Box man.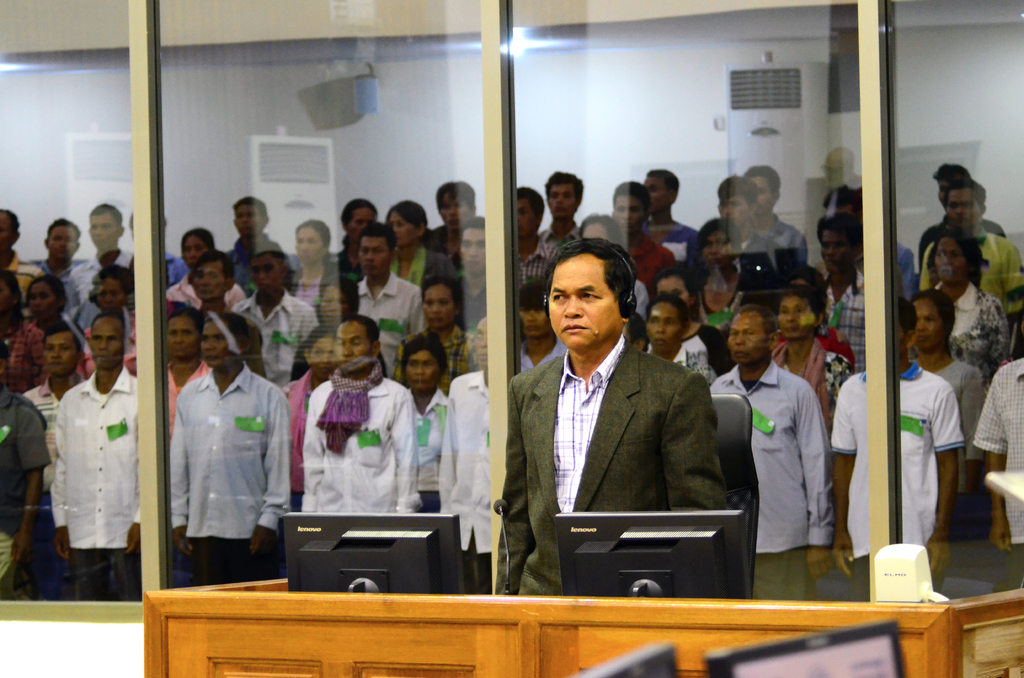
(710,307,830,601).
